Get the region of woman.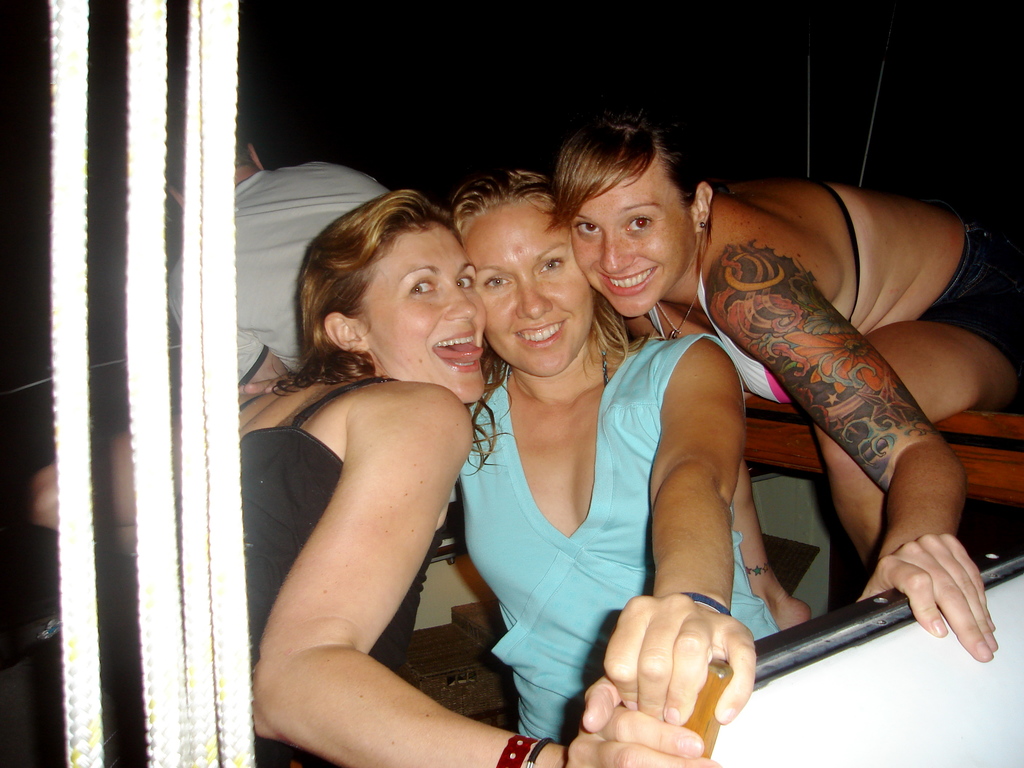
bbox(532, 116, 1023, 673).
